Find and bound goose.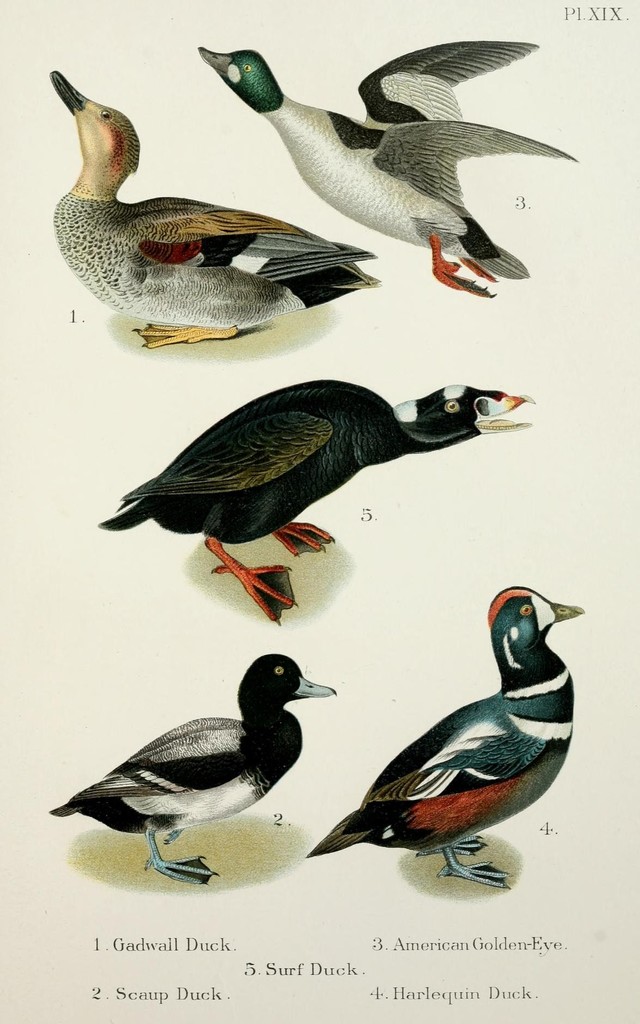
Bound: [302,588,589,895].
